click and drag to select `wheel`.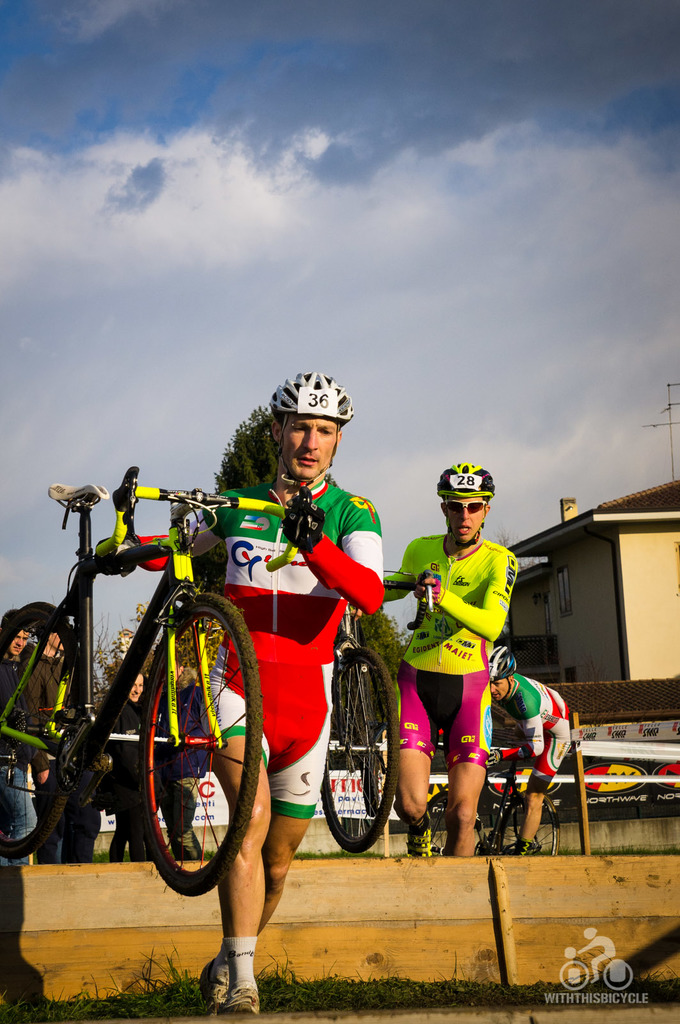
Selection: [left=500, top=788, right=560, bottom=856].
